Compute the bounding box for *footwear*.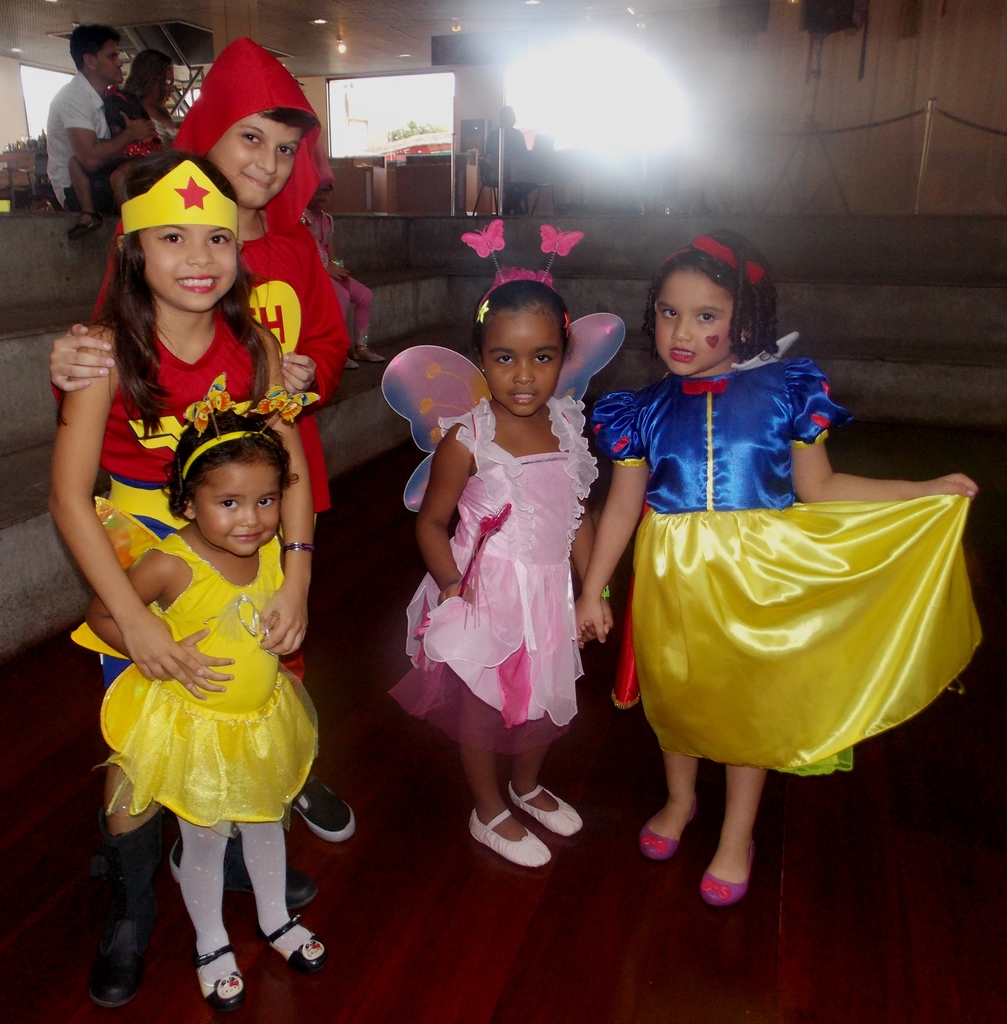
x1=188 y1=941 x2=240 y2=1012.
